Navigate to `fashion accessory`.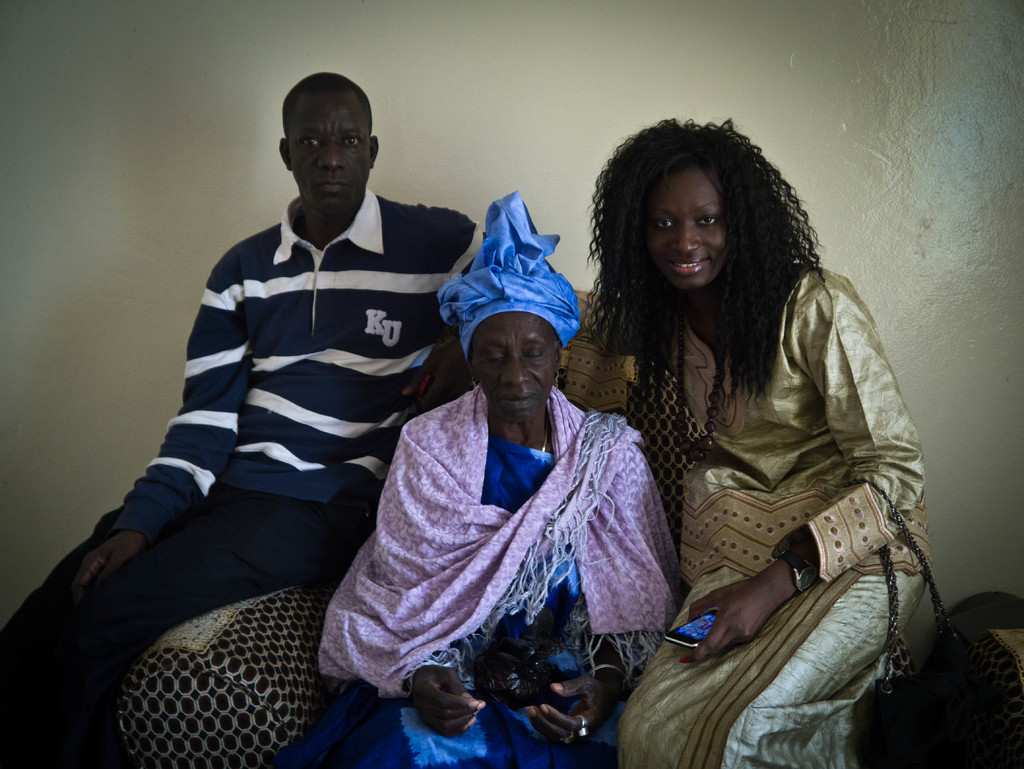
Navigation target: 549/367/563/394.
